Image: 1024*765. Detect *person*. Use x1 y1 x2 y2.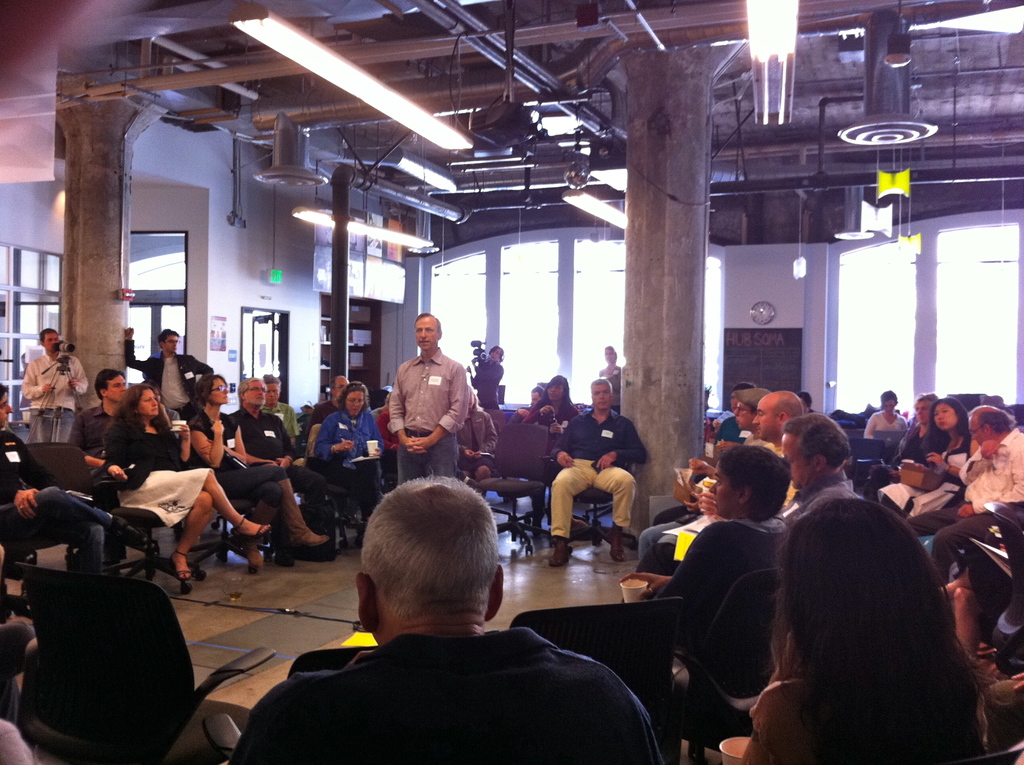
861 391 901 440.
